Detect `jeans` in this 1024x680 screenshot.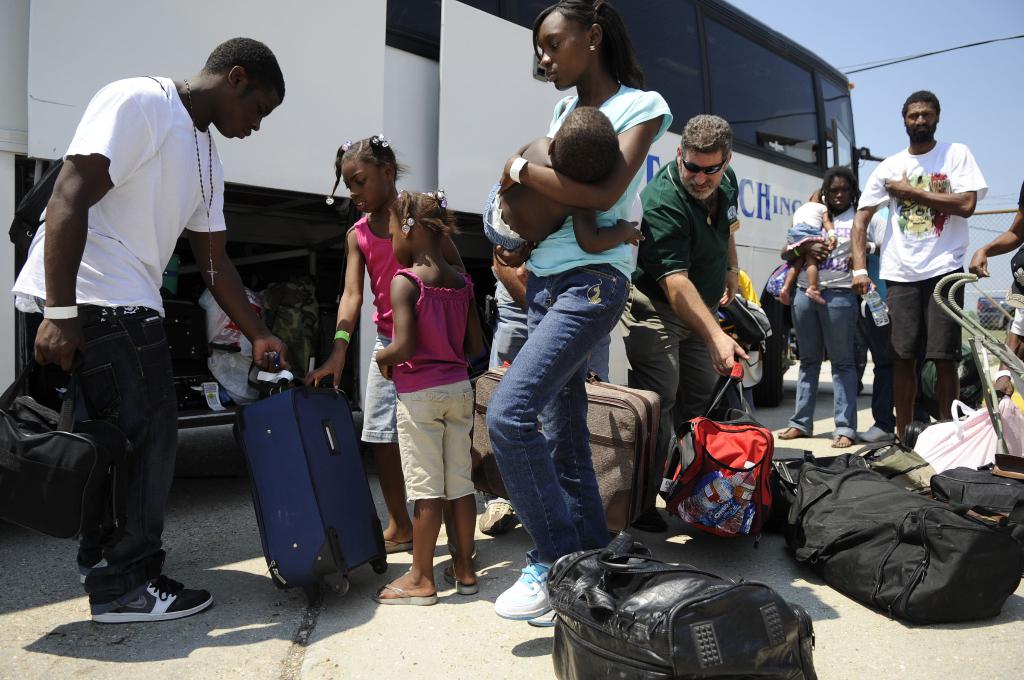
Detection: rect(481, 259, 651, 608).
